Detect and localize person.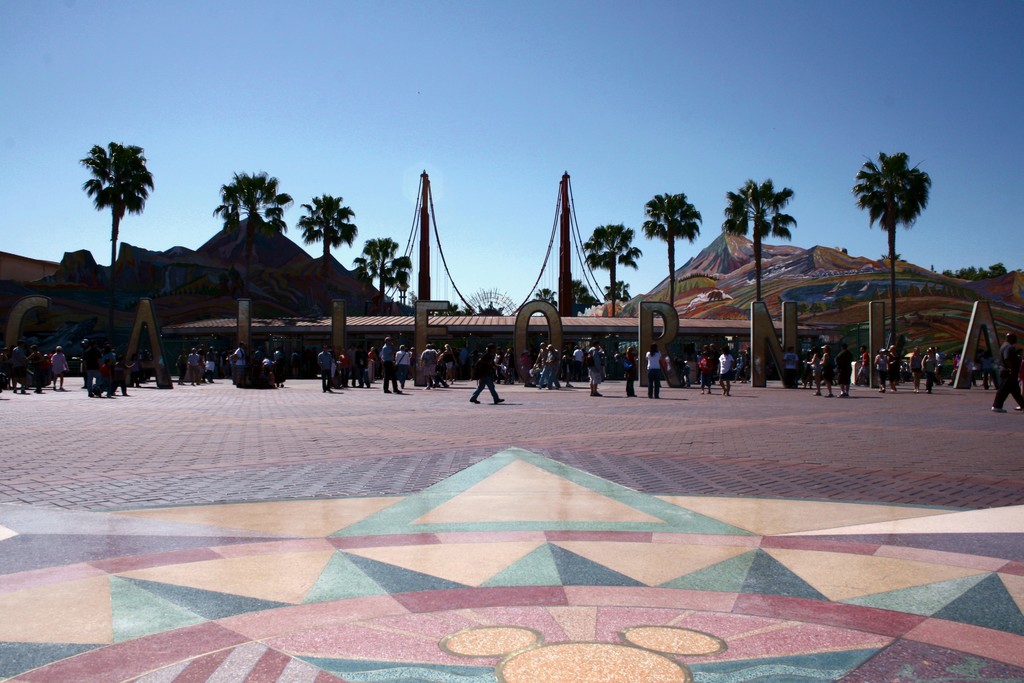
Localized at region(380, 334, 406, 397).
